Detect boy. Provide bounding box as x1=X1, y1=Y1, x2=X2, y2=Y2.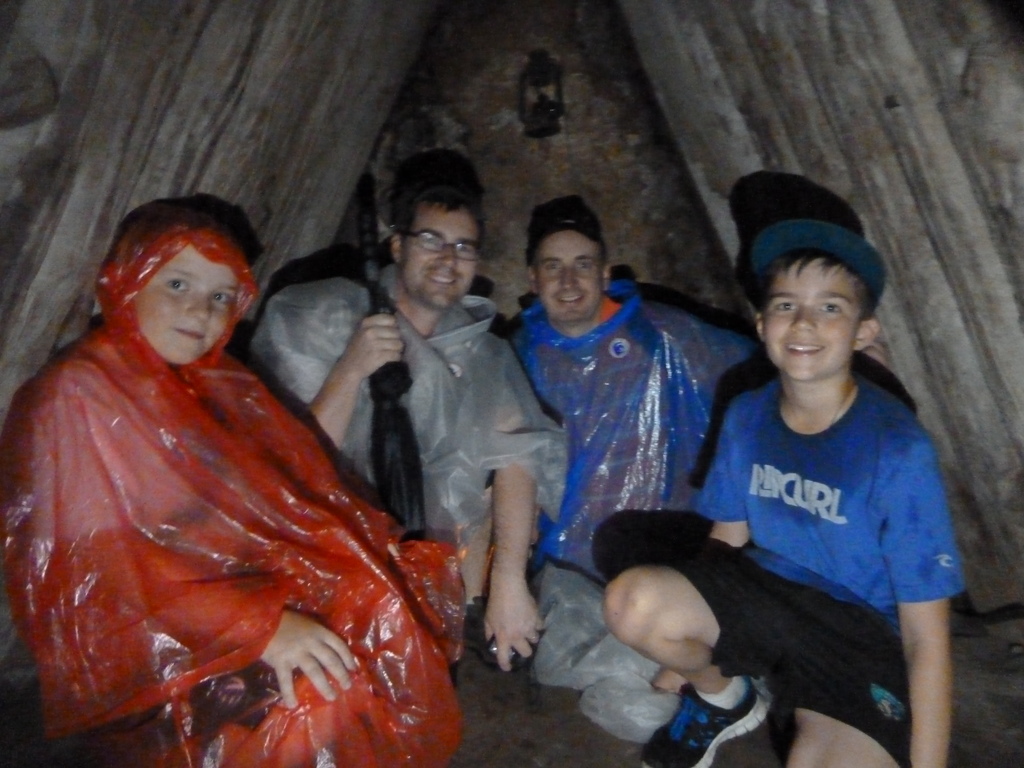
x1=0, y1=199, x2=465, y2=767.
